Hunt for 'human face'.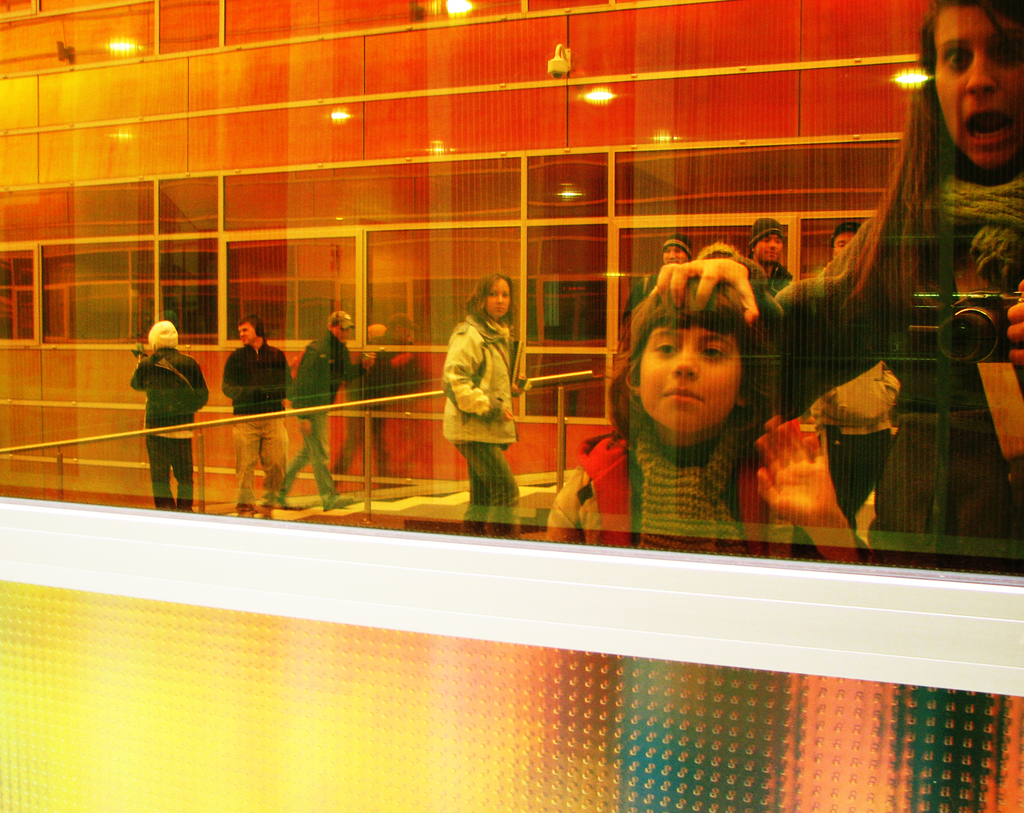
Hunted down at [933, 2, 1023, 164].
